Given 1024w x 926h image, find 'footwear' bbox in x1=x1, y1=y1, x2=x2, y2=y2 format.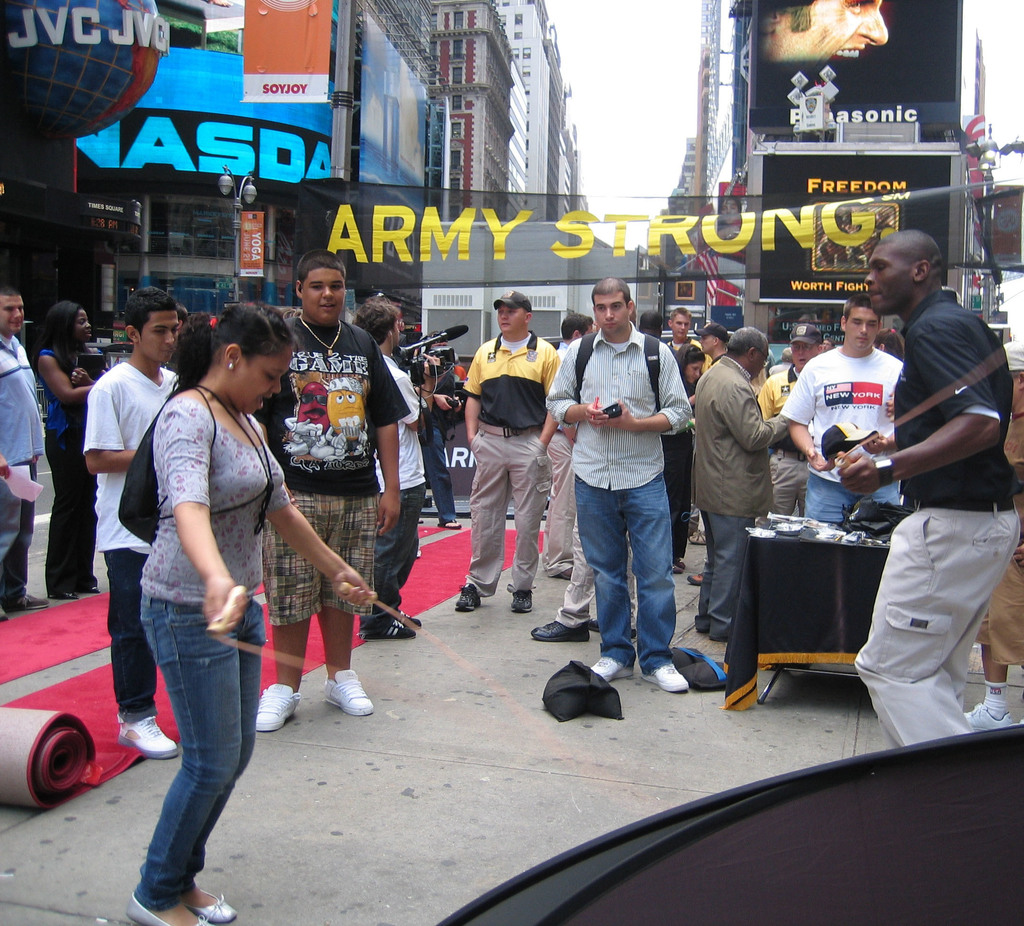
x1=116, y1=713, x2=179, y2=761.
